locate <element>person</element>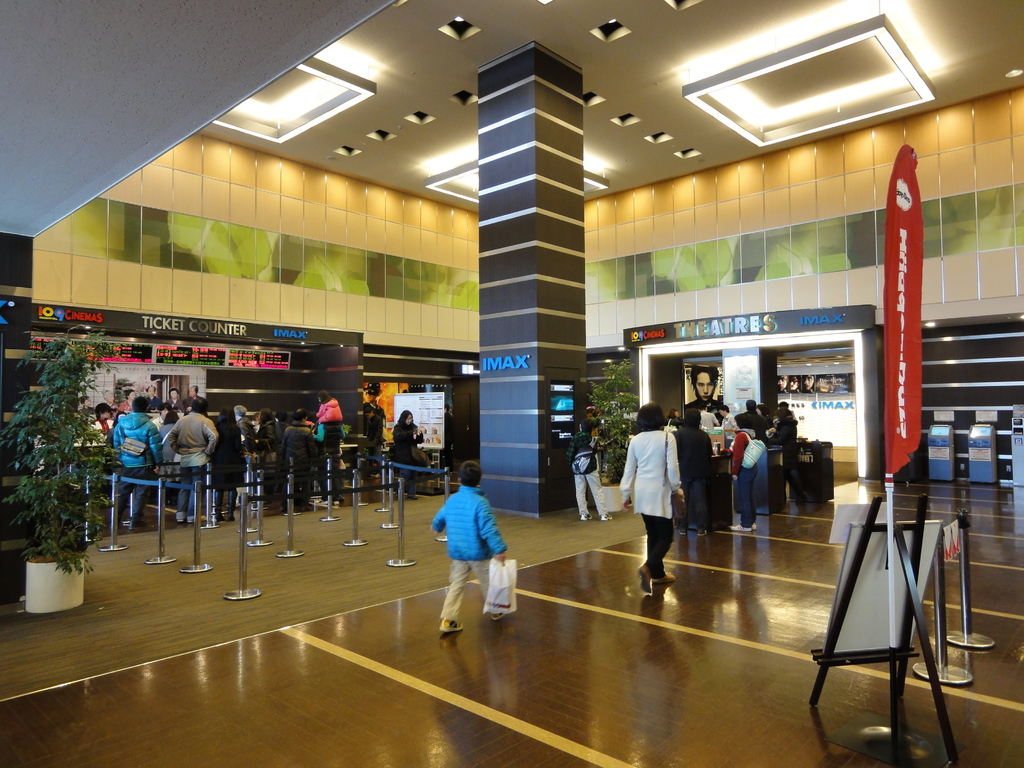
674:398:717:537
